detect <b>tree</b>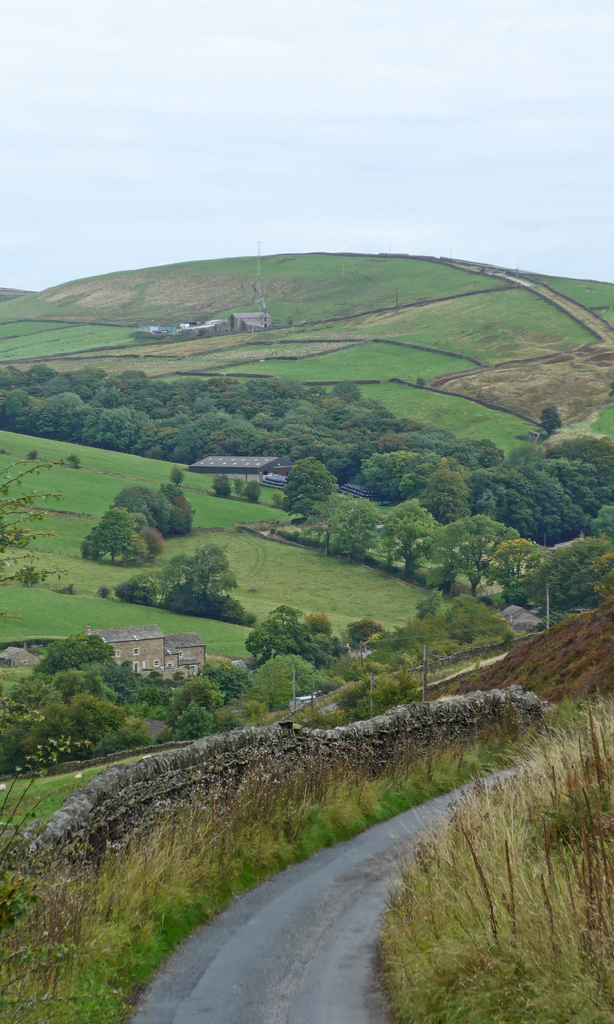
535 403 573 436
